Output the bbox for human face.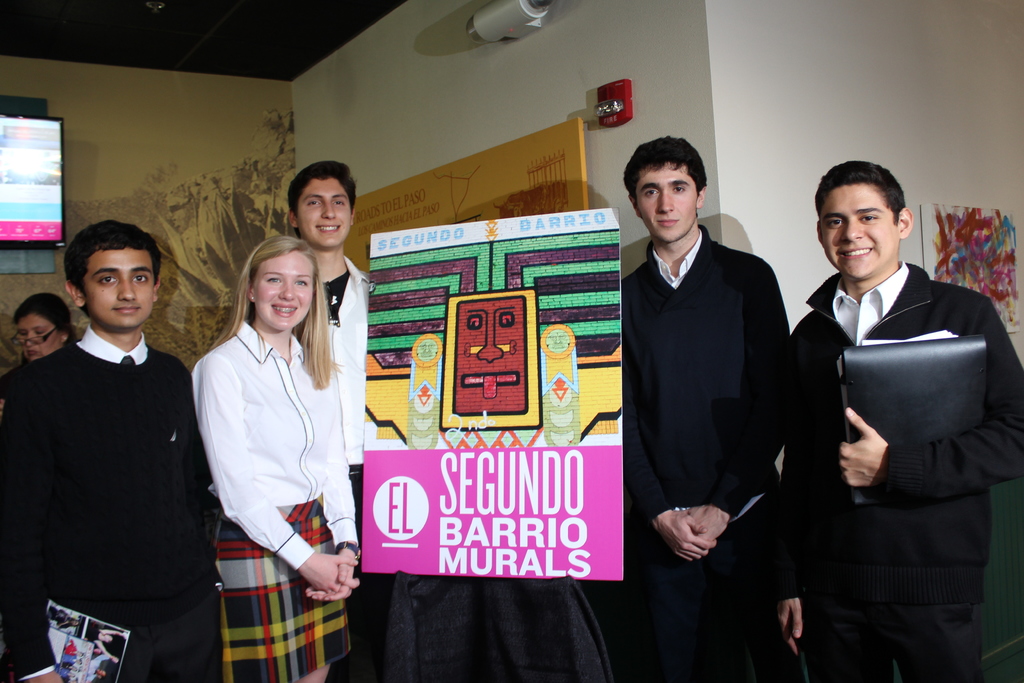
box(18, 315, 59, 360).
